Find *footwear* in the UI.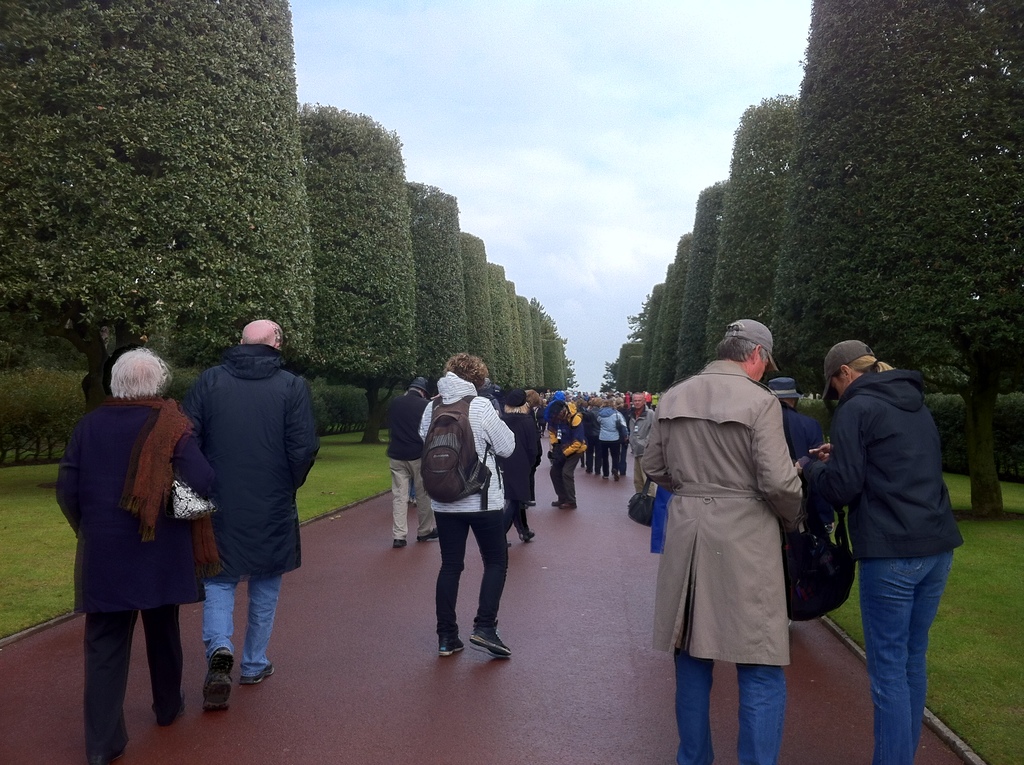
UI element at select_region(161, 693, 185, 724).
